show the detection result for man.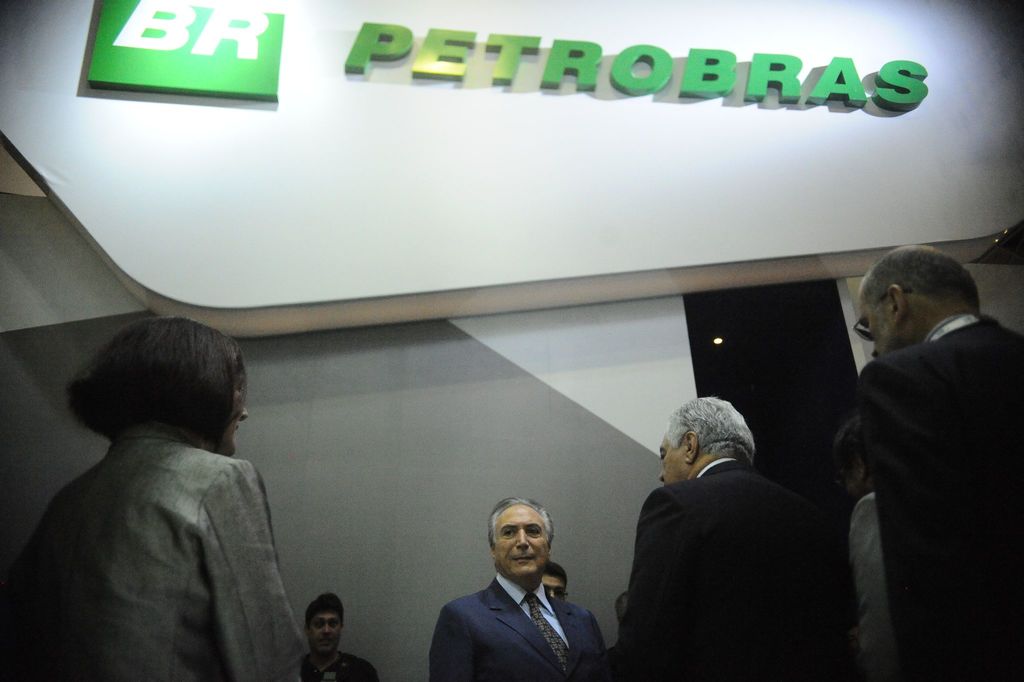
box=[304, 586, 377, 678].
